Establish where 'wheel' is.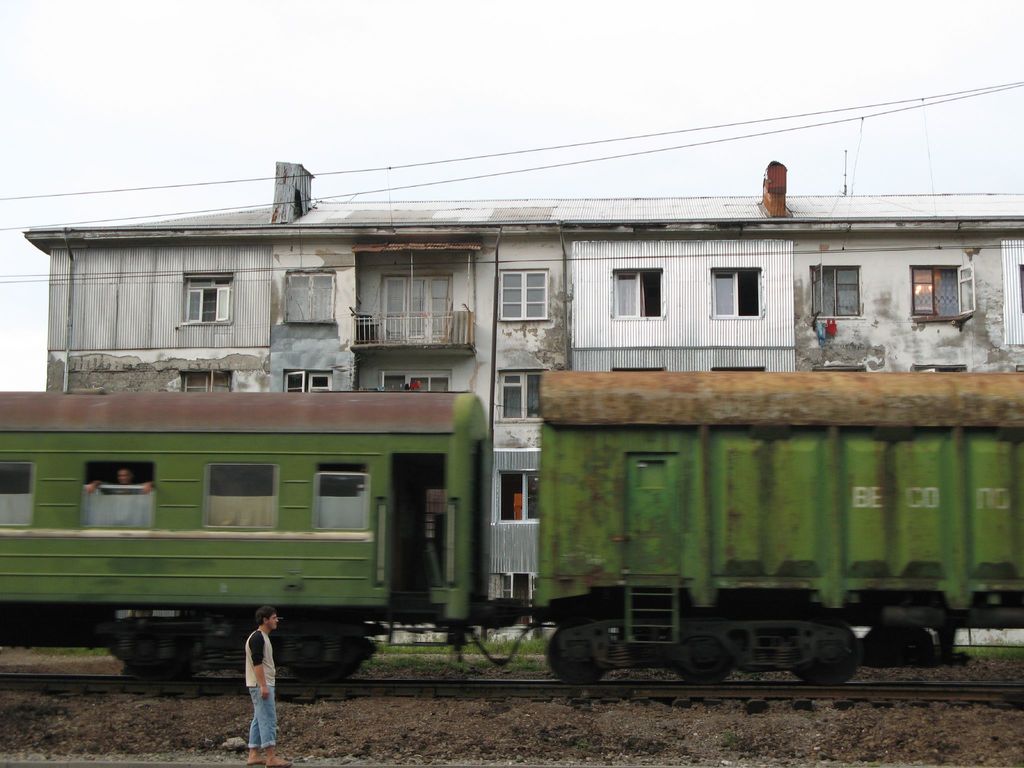
Established at pyautogui.locateOnScreen(548, 628, 616, 688).
